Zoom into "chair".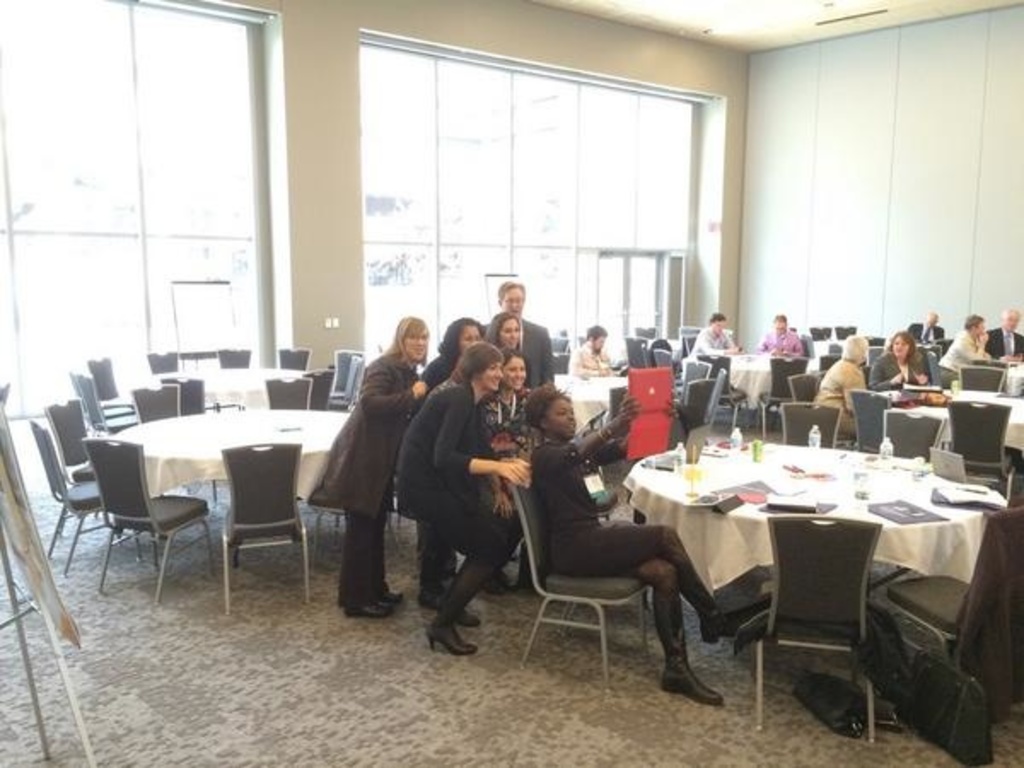
Zoom target: (710,362,725,428).
